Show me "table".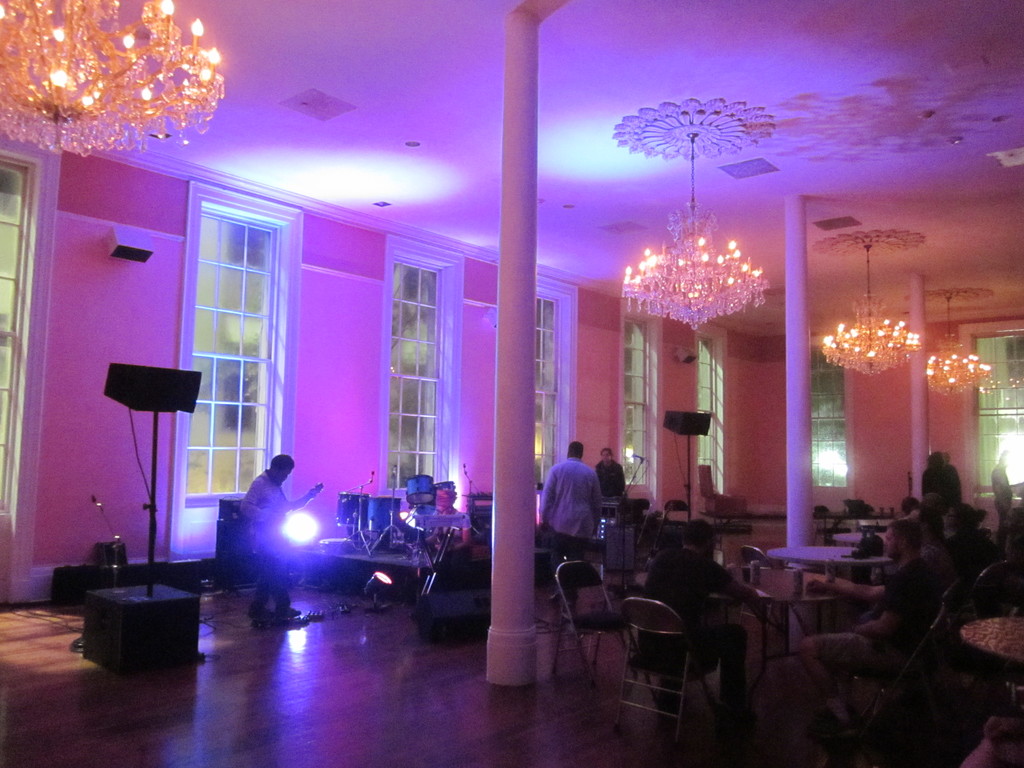
"table" is here: <box>88,581,206,684</box>.
